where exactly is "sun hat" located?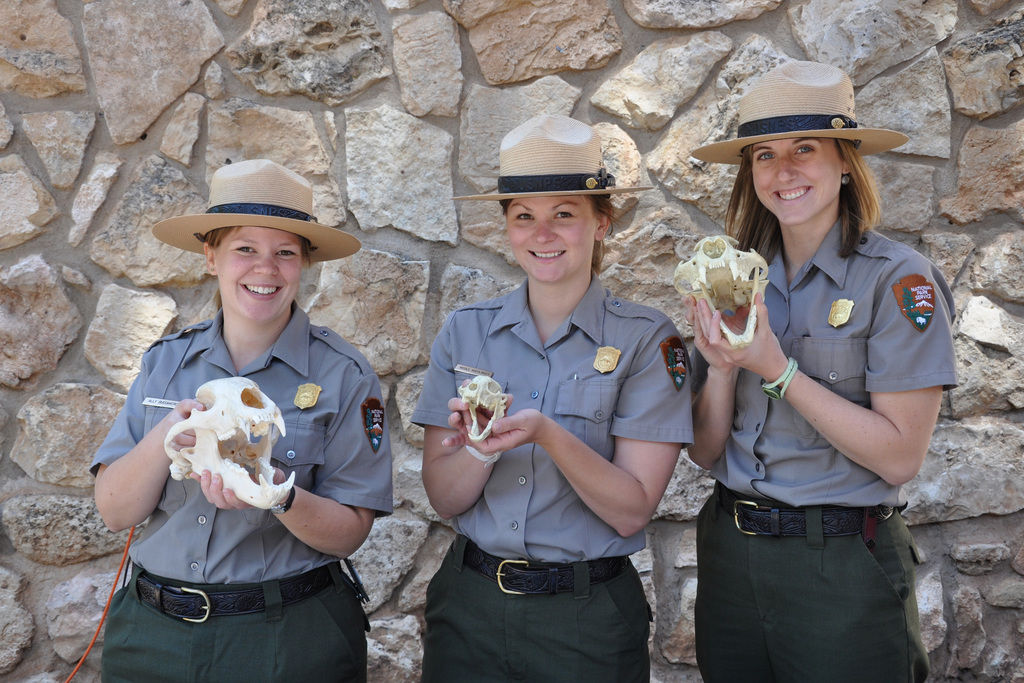
Its bounding box is <bbox>449, 110, 657, 210</bbox>.
